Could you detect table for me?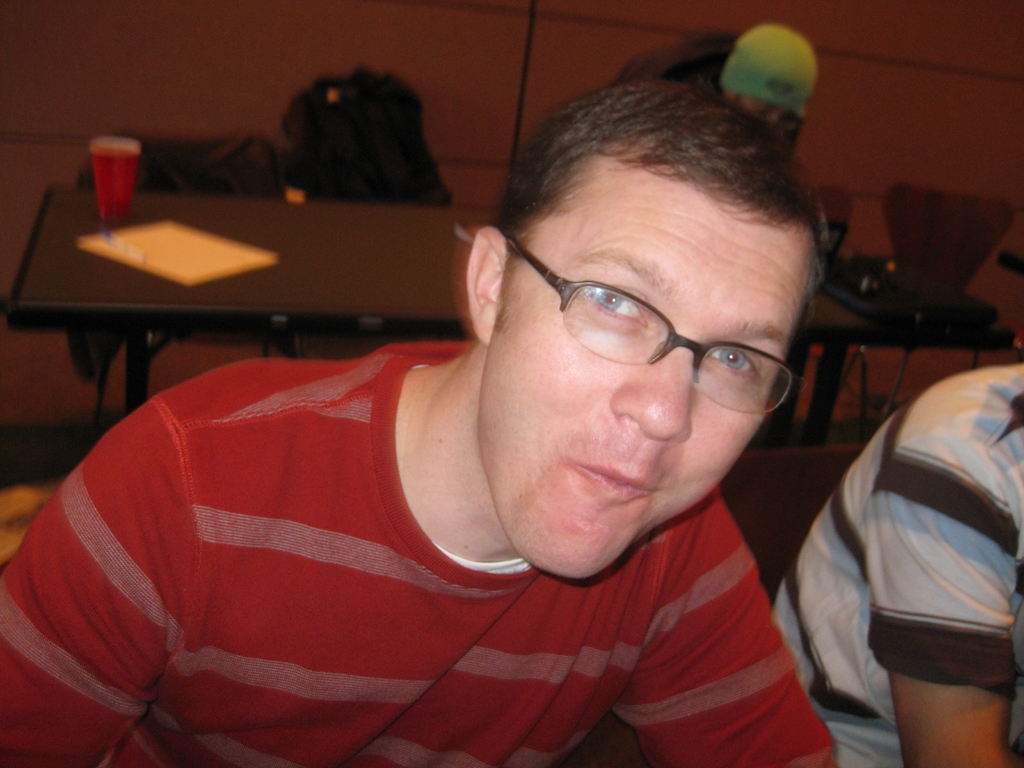
Detection result: detection(0, 179, 442, 435).
